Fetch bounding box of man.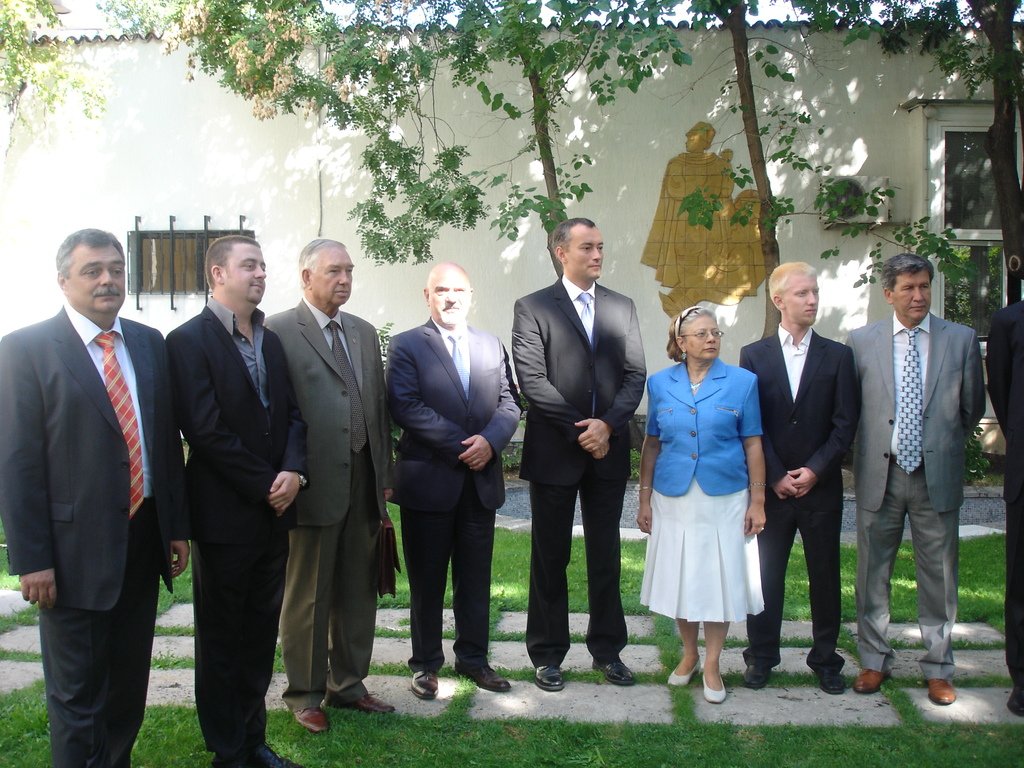
Bbox: BBox(386, 262, 522, 701).
